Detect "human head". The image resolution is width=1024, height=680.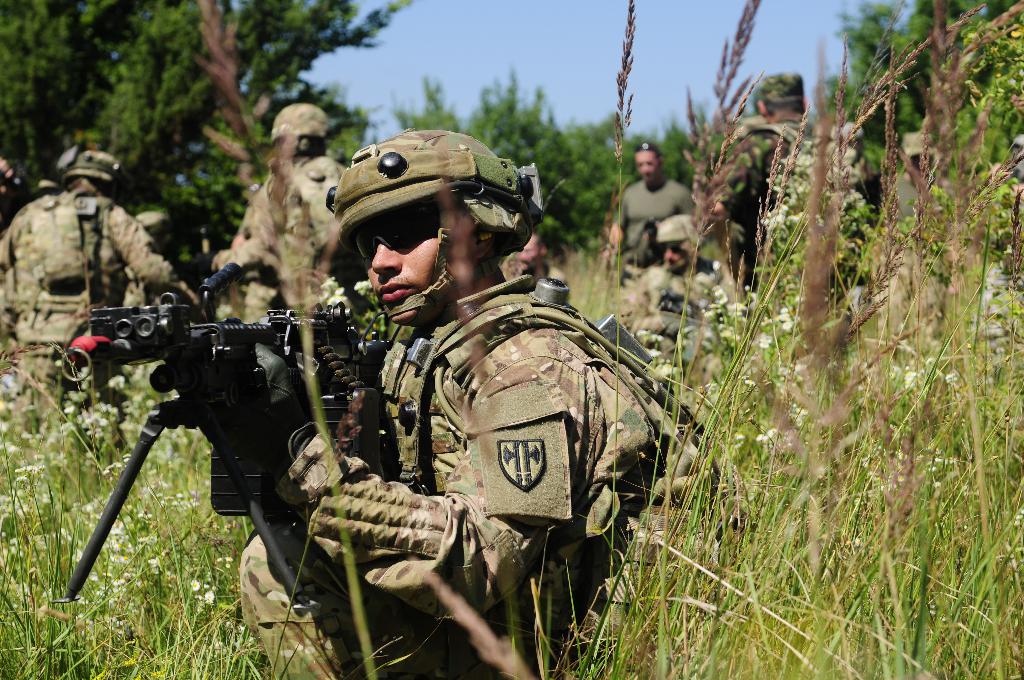
<box>632,144,665,187</box>.
